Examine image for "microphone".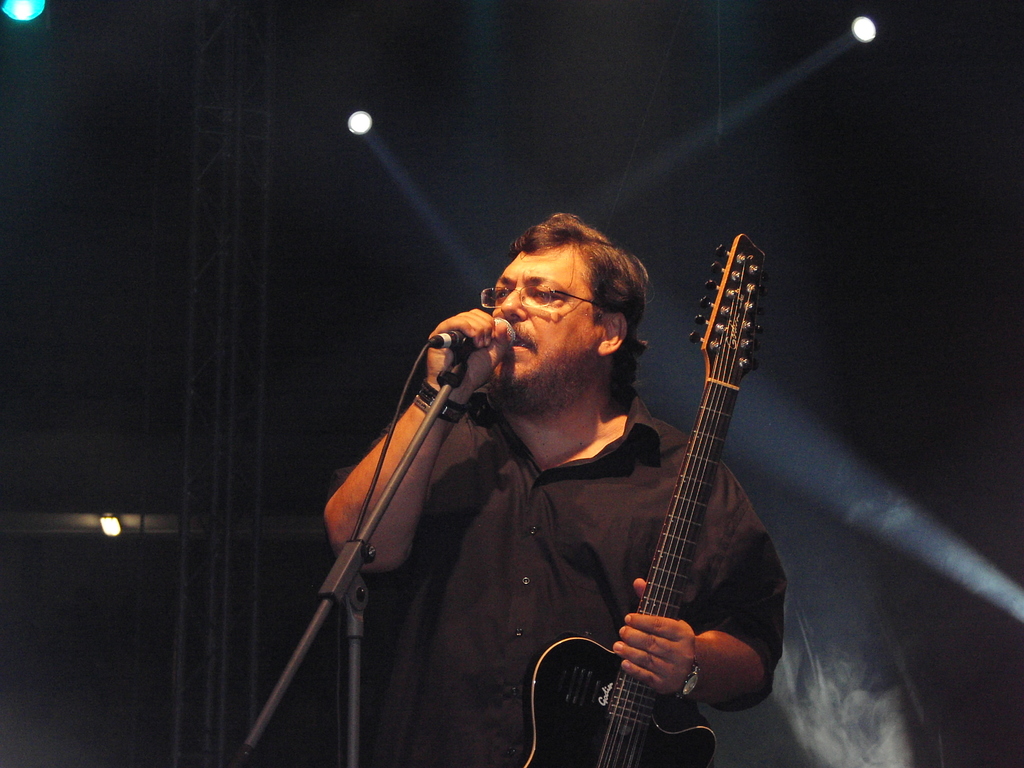
Examination result: 424:316:515:352.
